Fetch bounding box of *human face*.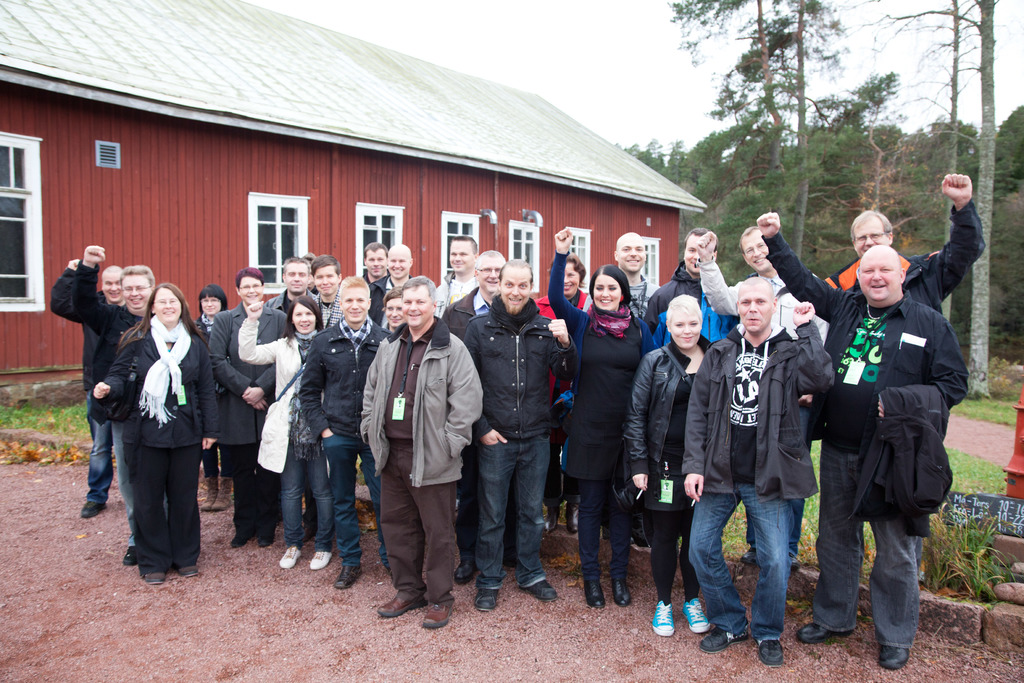
Bbox: locate(339, 288, 368, 324).
